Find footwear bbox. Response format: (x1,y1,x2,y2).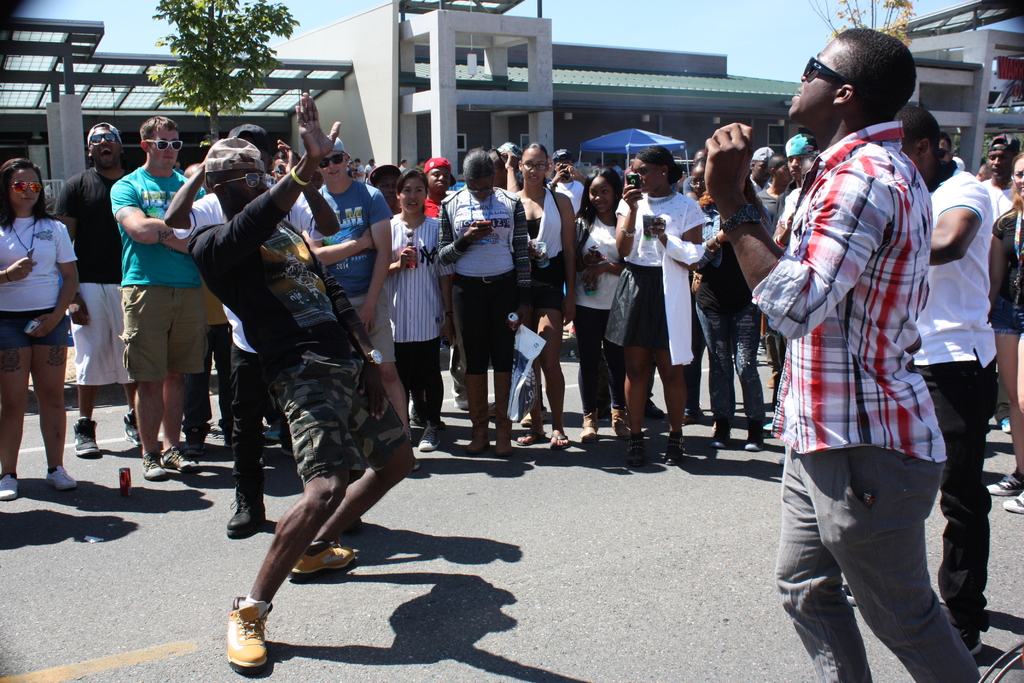
(521,402,548,441).
